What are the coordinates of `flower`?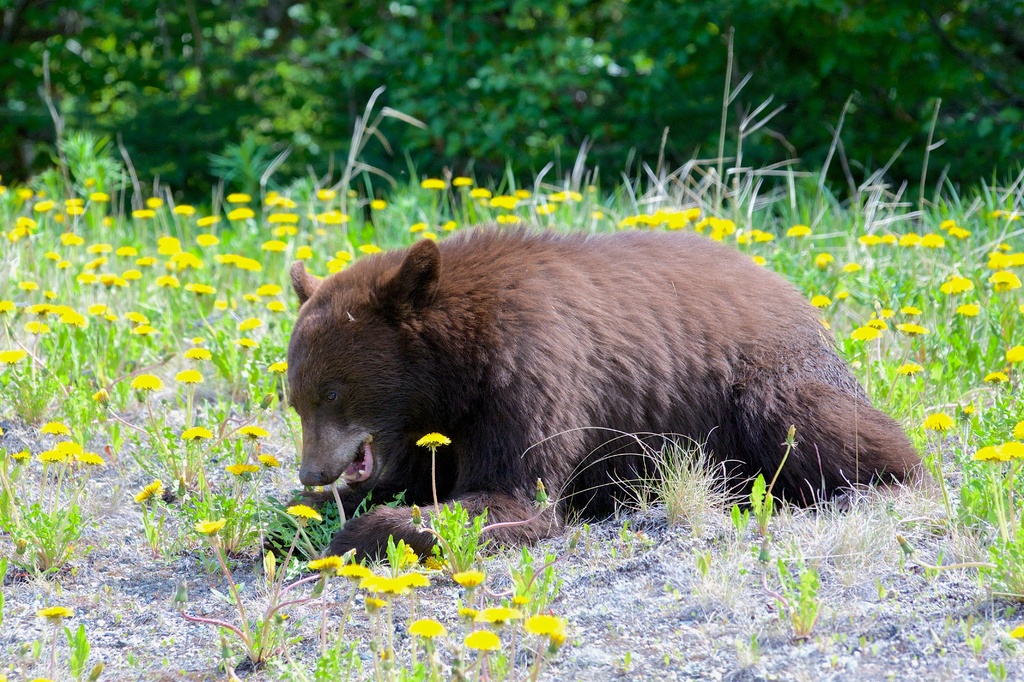
[x1=58, y1=312, x2=87, y2=325].
